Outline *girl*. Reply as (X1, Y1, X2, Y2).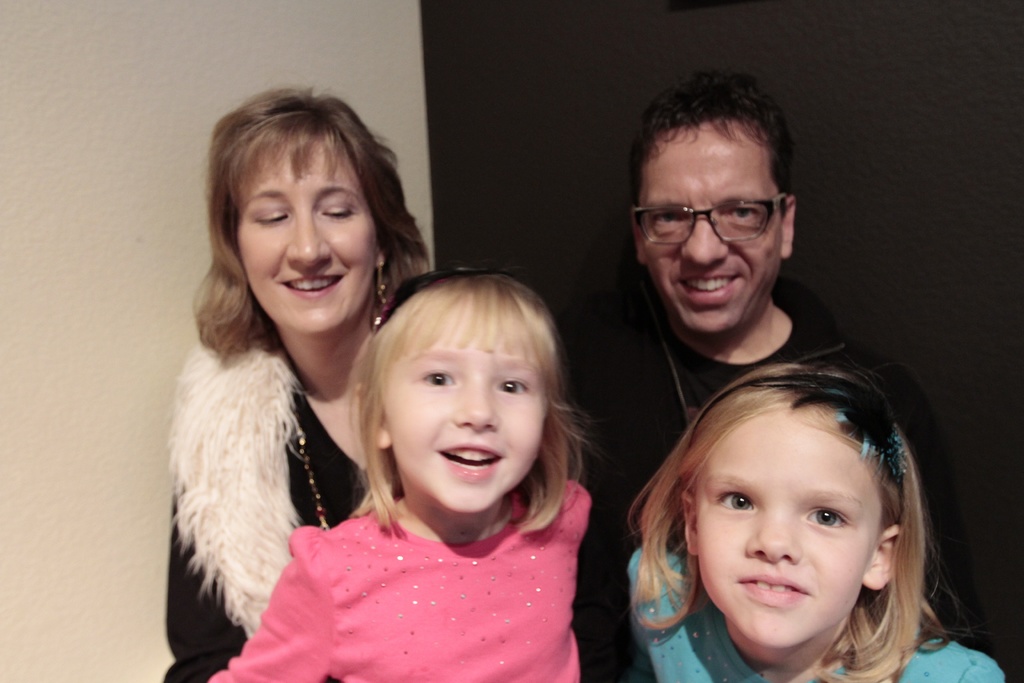
(575, 352, 1007, 682).
